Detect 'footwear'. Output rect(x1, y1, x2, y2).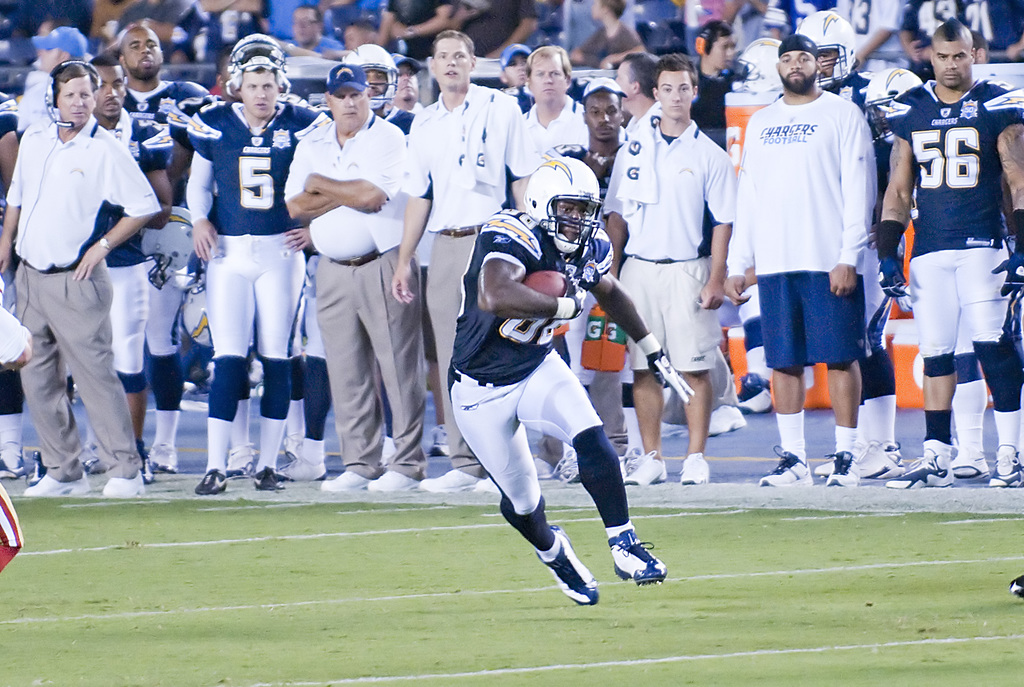
rect(100, 469, 144, 497).
